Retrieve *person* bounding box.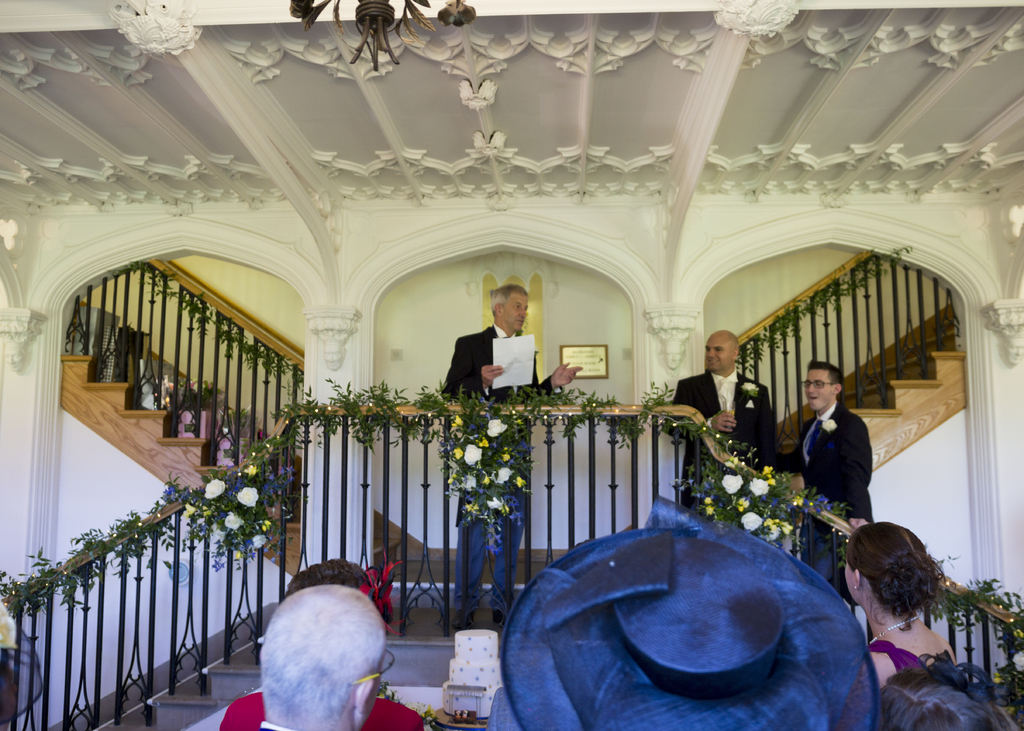
Bounding box: [left=840, top=508, right=977, bottom=695].
